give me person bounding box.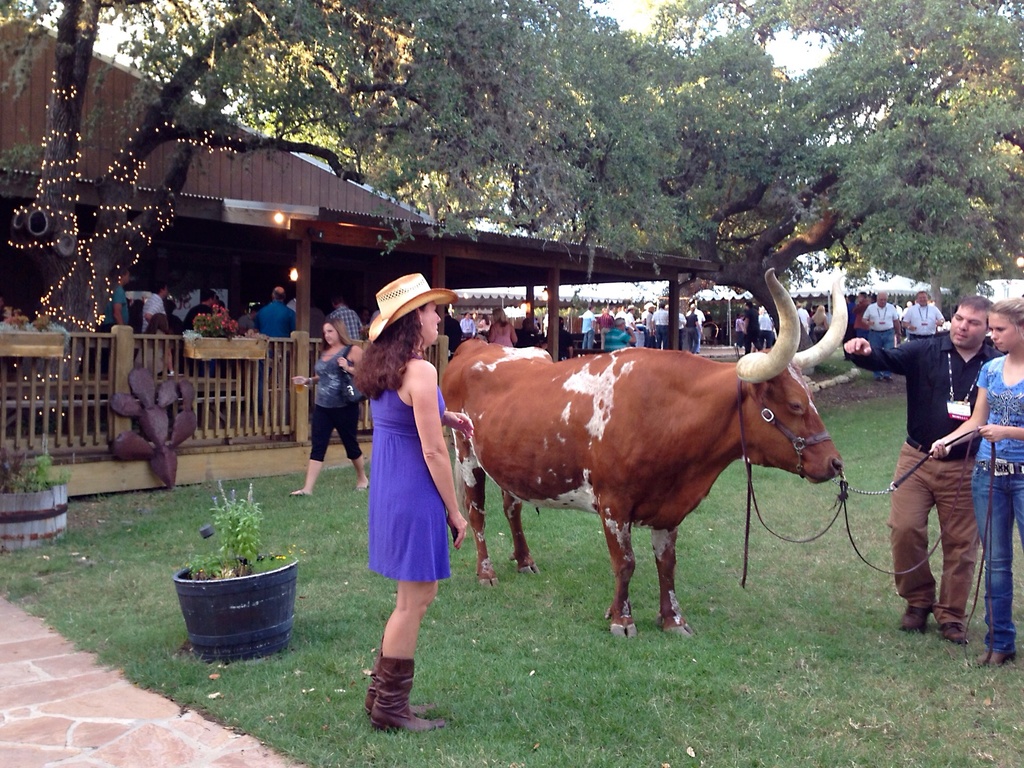
<box>293,323,354,490</box>.
